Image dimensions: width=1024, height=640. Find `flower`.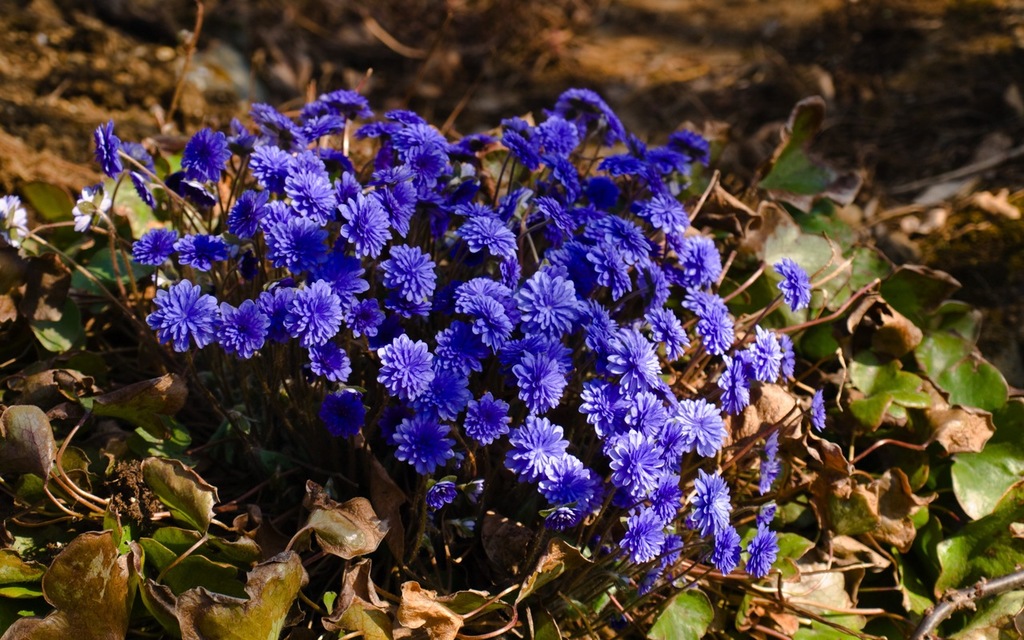
box=[710, 351, 762, 414].
